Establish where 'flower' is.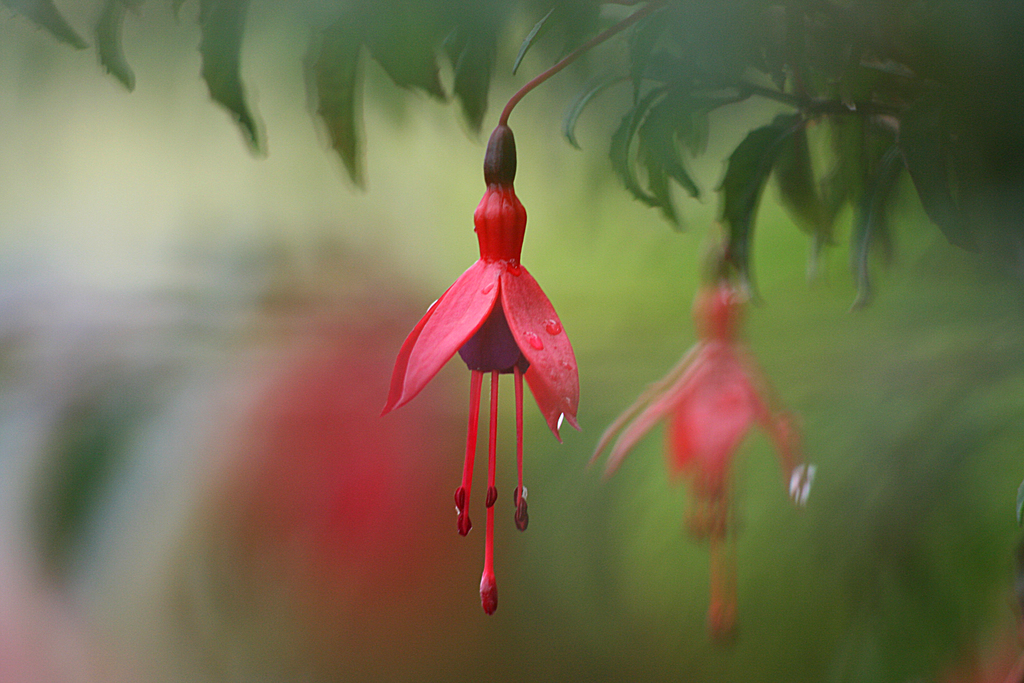
Established at BBox(378, 115, 582, 621).
